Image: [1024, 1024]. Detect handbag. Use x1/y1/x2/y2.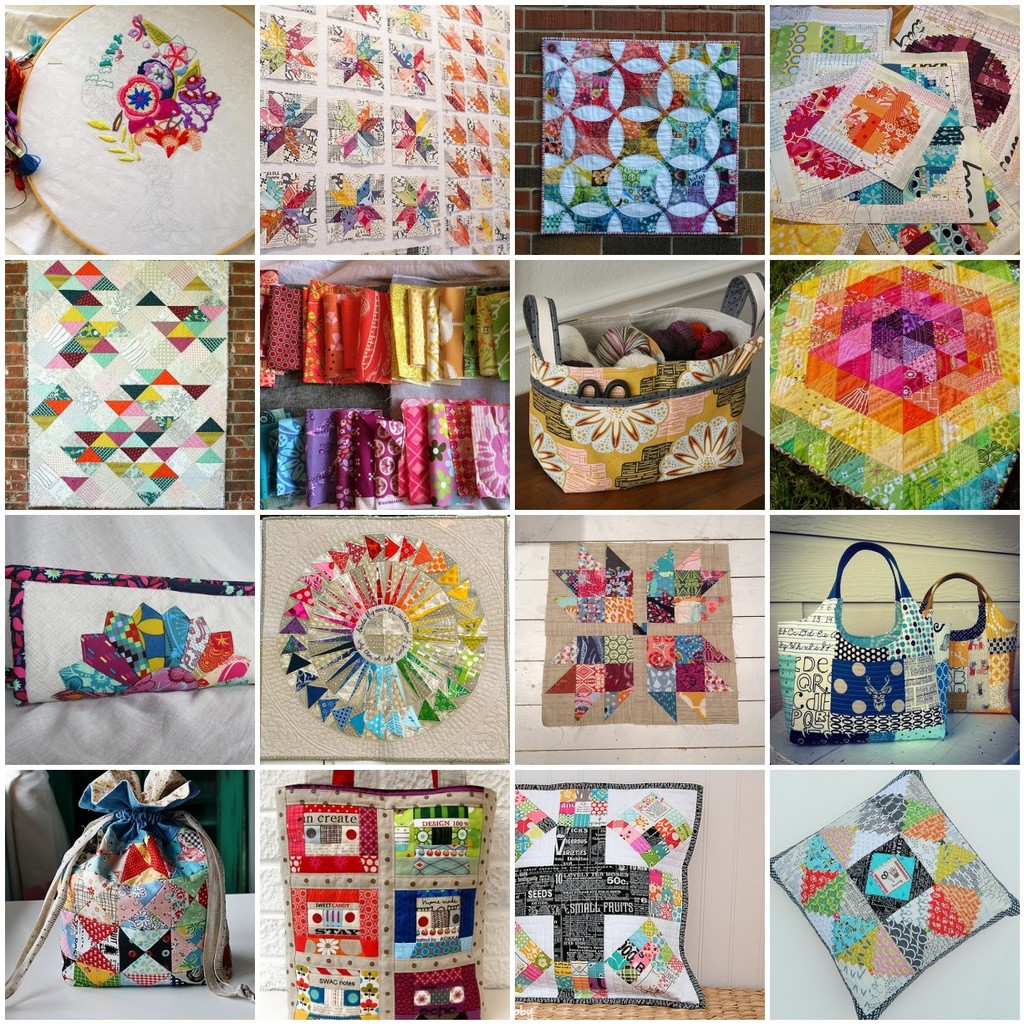
1/767/253/996.
